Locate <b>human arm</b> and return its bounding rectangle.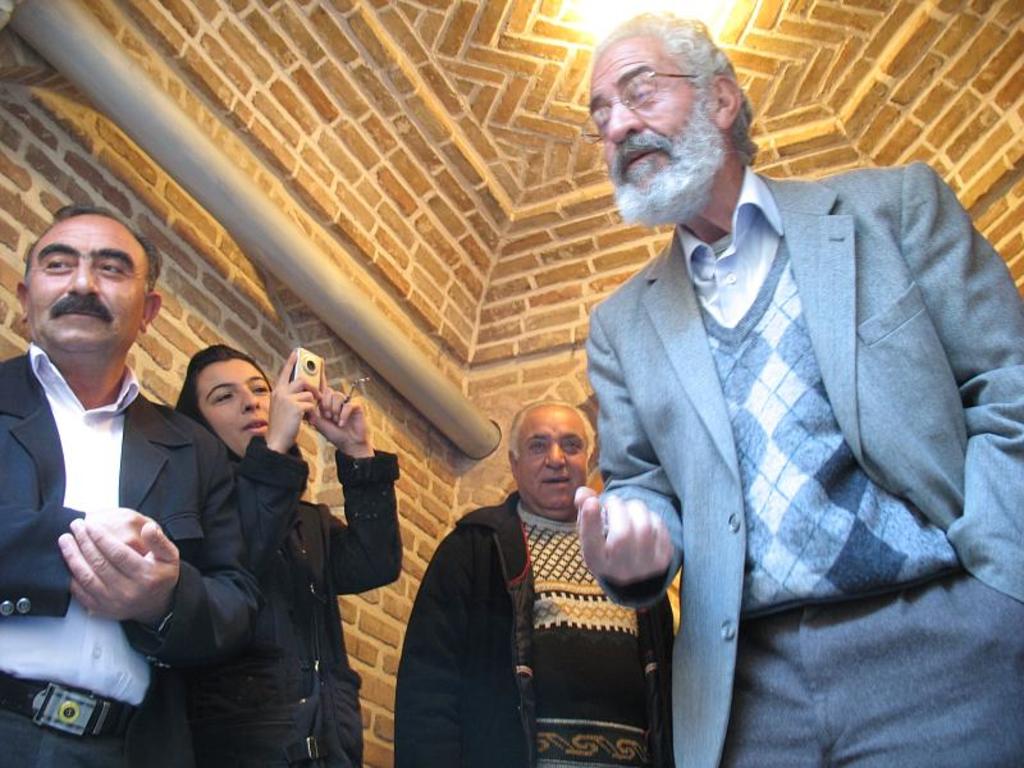
locate(262, 352, 323, 453).
